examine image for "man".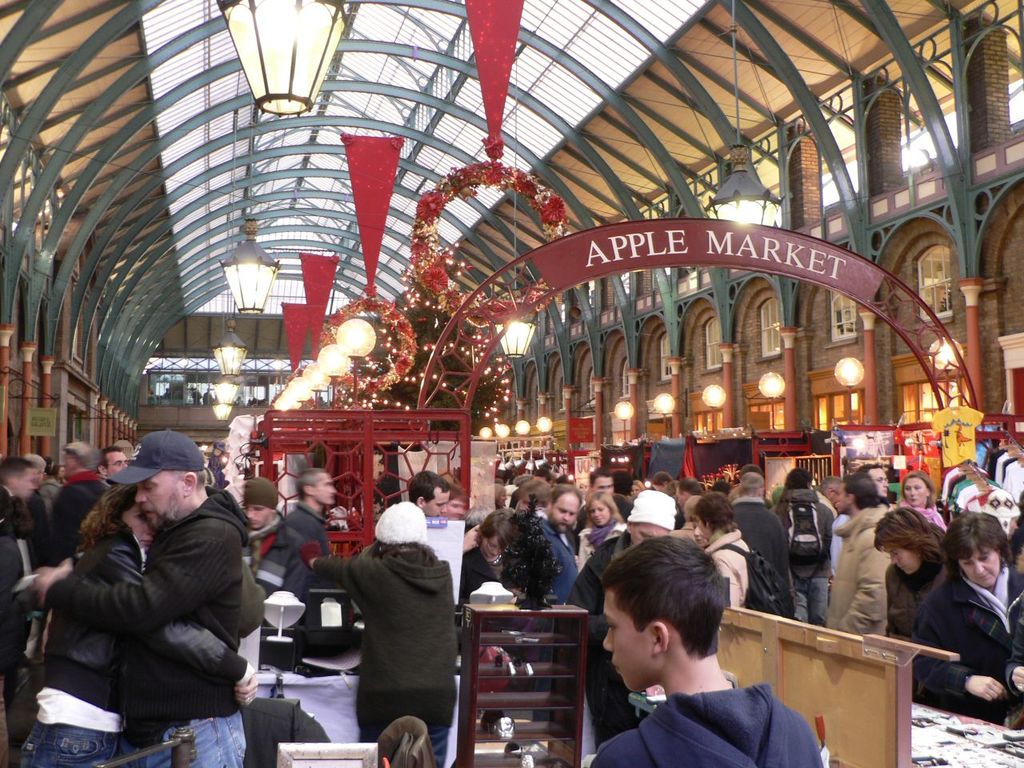
Examination result: [587,471,633,518].
